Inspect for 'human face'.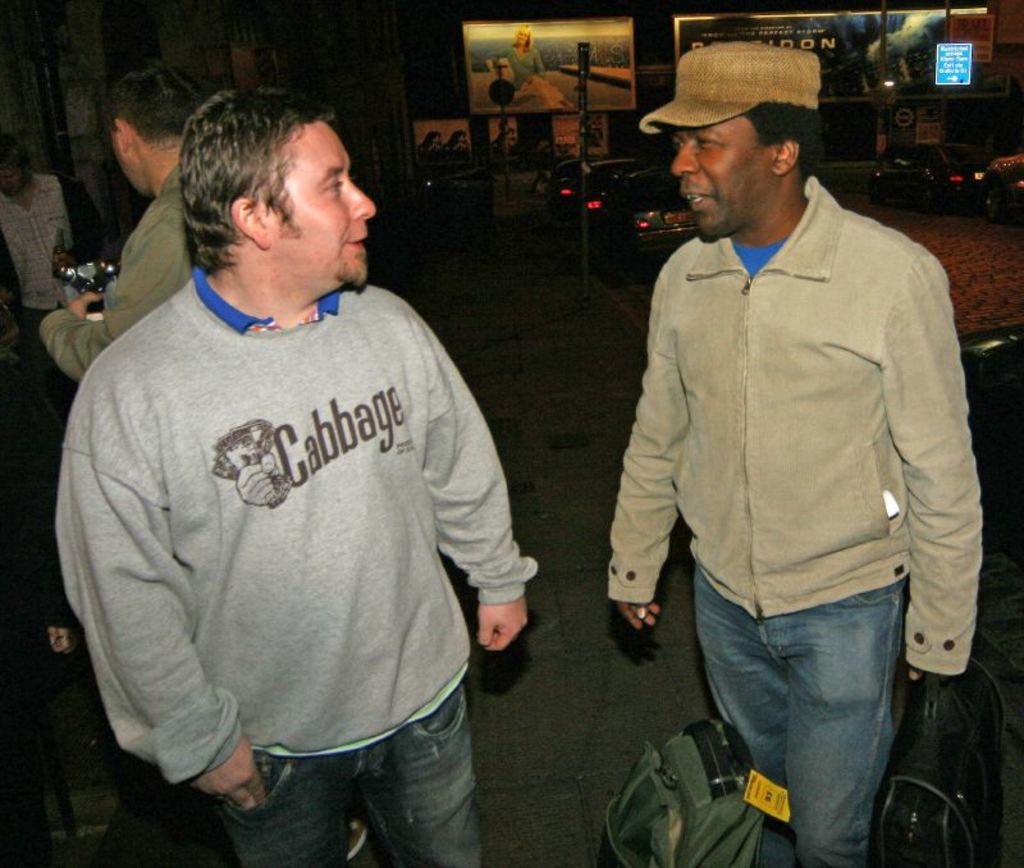
Inspection: 255:106:375:296.
